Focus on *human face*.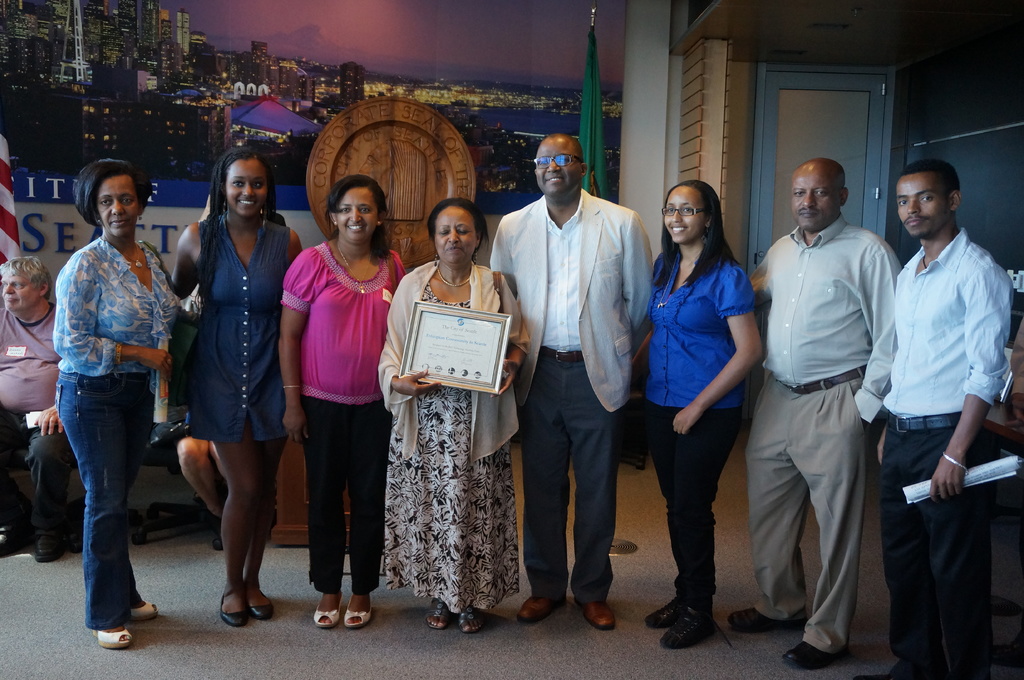
Focused at x1=537, y1=145, x2=583, y2=198.
